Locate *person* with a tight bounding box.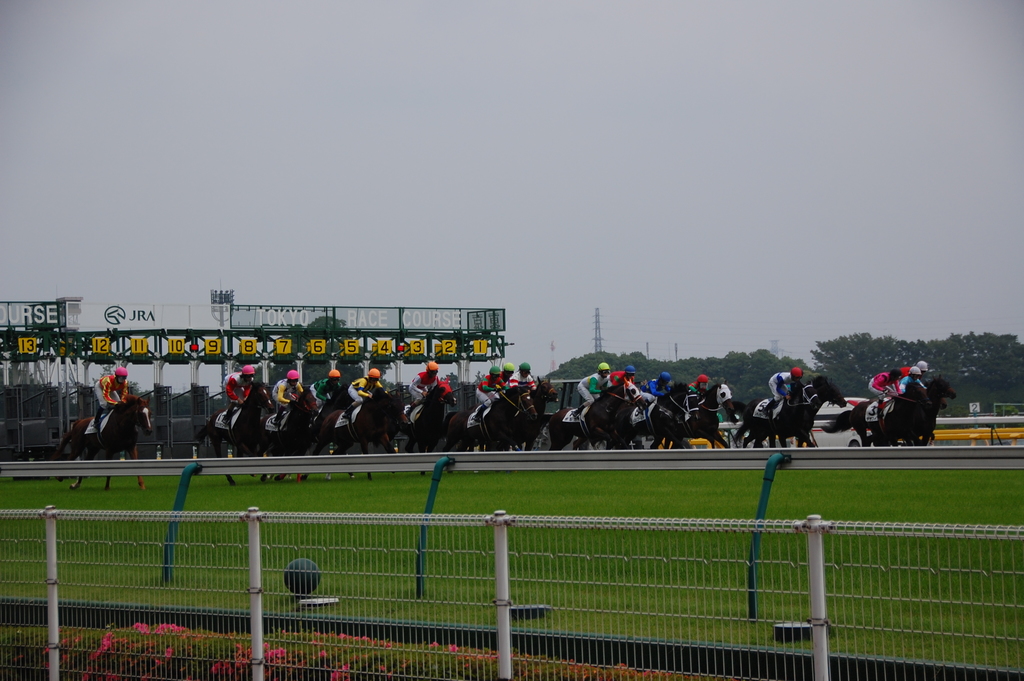
342/368/388/422.
